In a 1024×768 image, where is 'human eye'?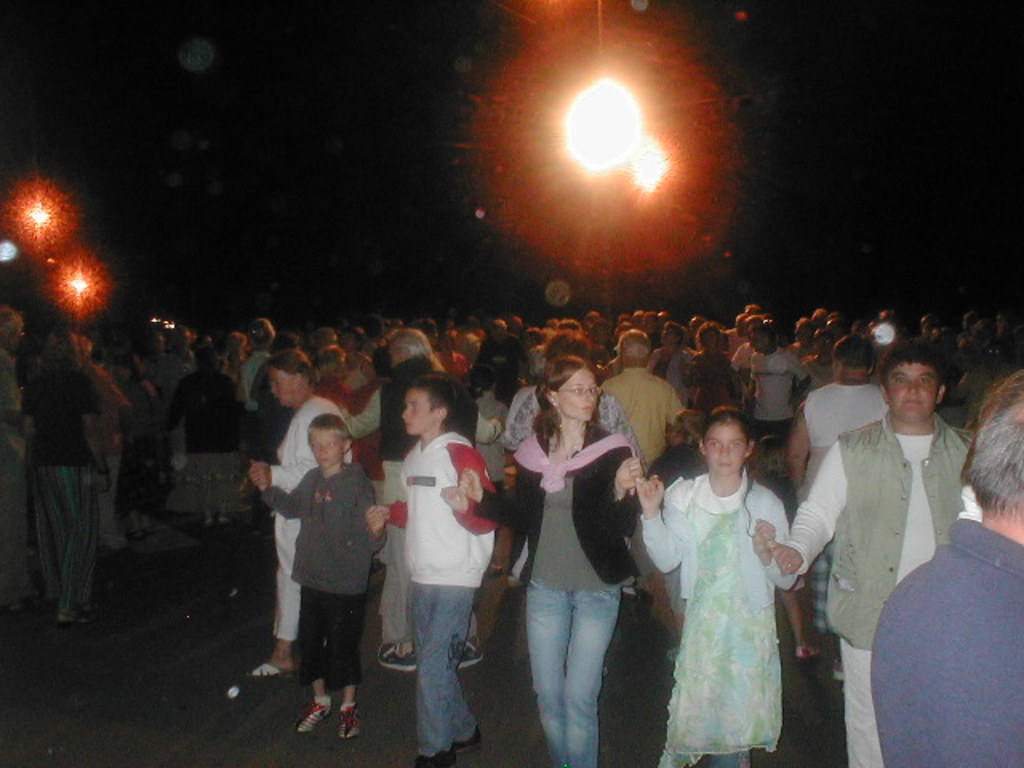
locate(587, 386, 600, 395).
